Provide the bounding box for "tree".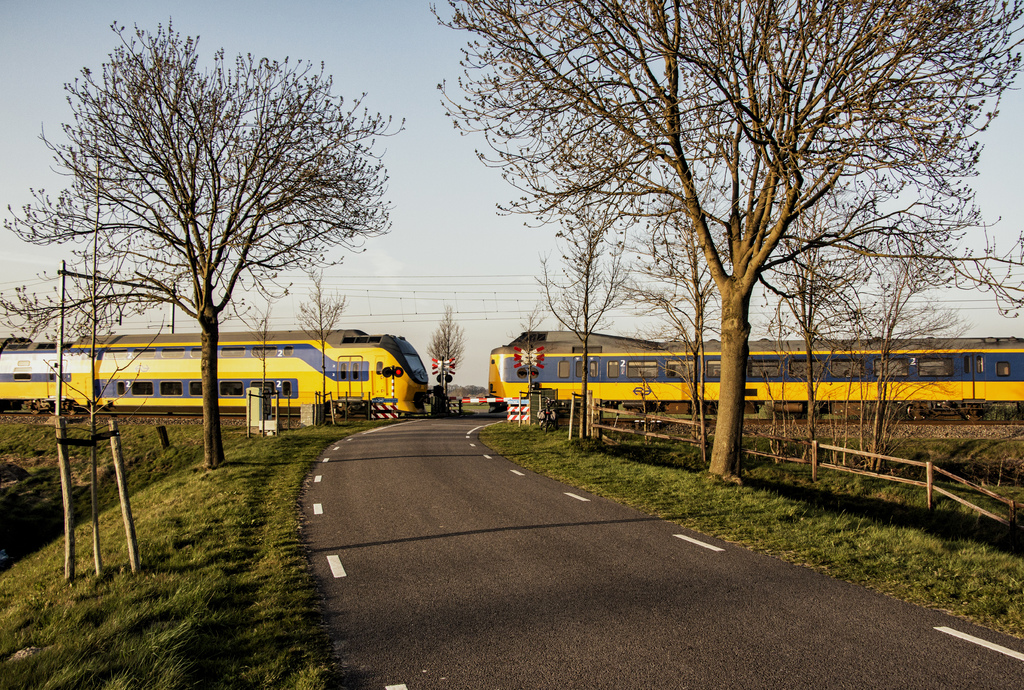
<box>51,27,381,426</box>.
